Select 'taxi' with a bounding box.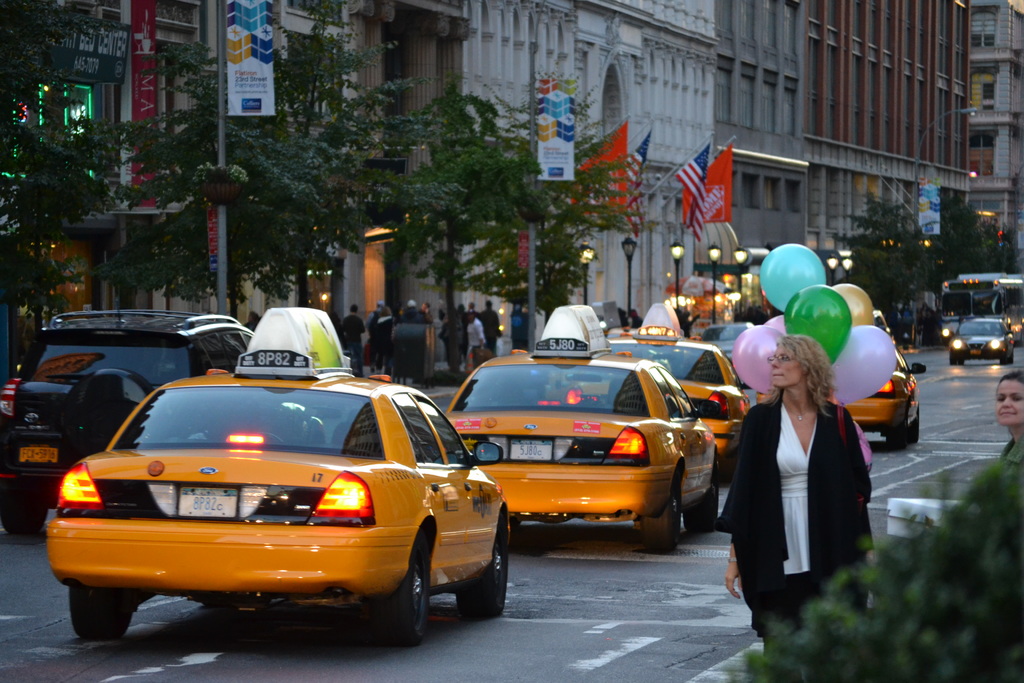
<box>47,308,509,646</box>.
